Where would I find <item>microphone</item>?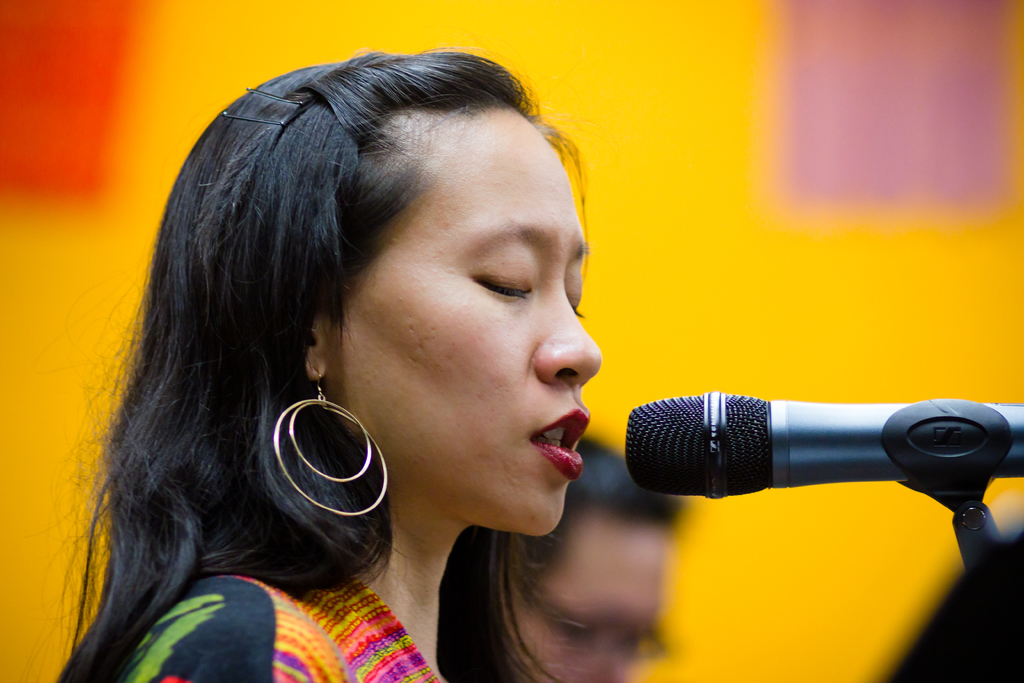
At box=[627, 388, 1023, 503].
